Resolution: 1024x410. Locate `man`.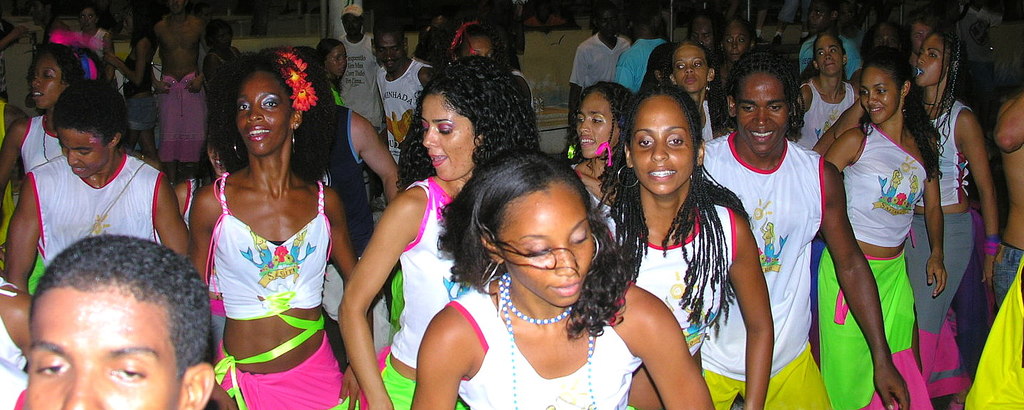
l=0, t=80, r=195, b=295.
